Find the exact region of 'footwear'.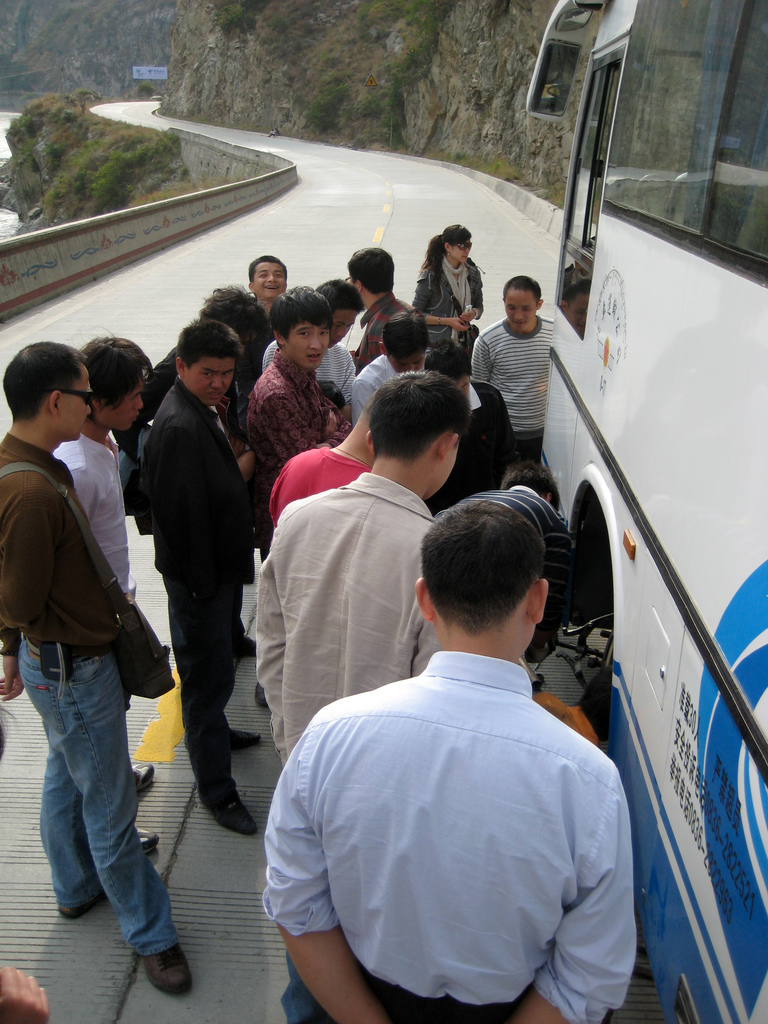
Exact region: [left=131, top=760, right=160, bottom=791].
